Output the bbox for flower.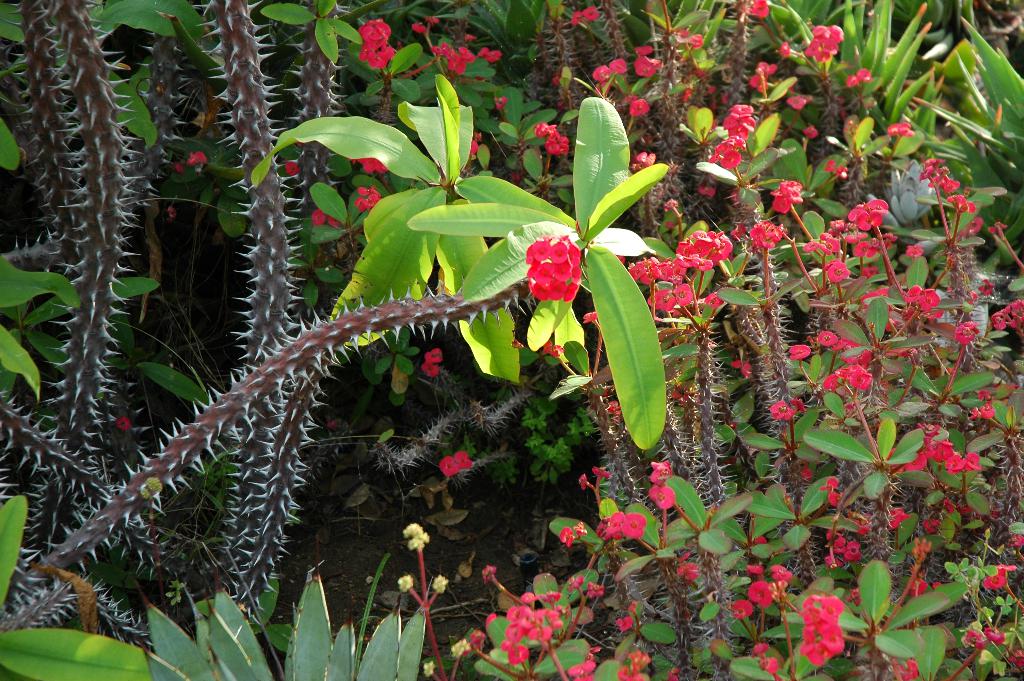
region(826, 480, 841, 507).
